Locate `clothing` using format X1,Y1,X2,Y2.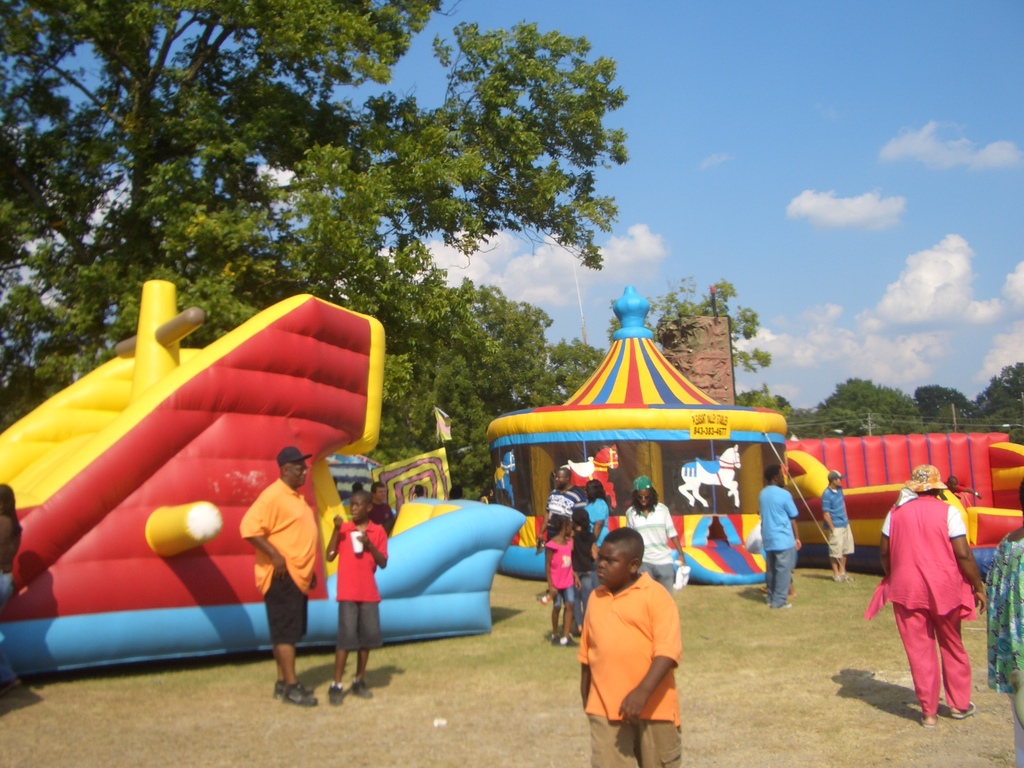
878,493,965,720.
